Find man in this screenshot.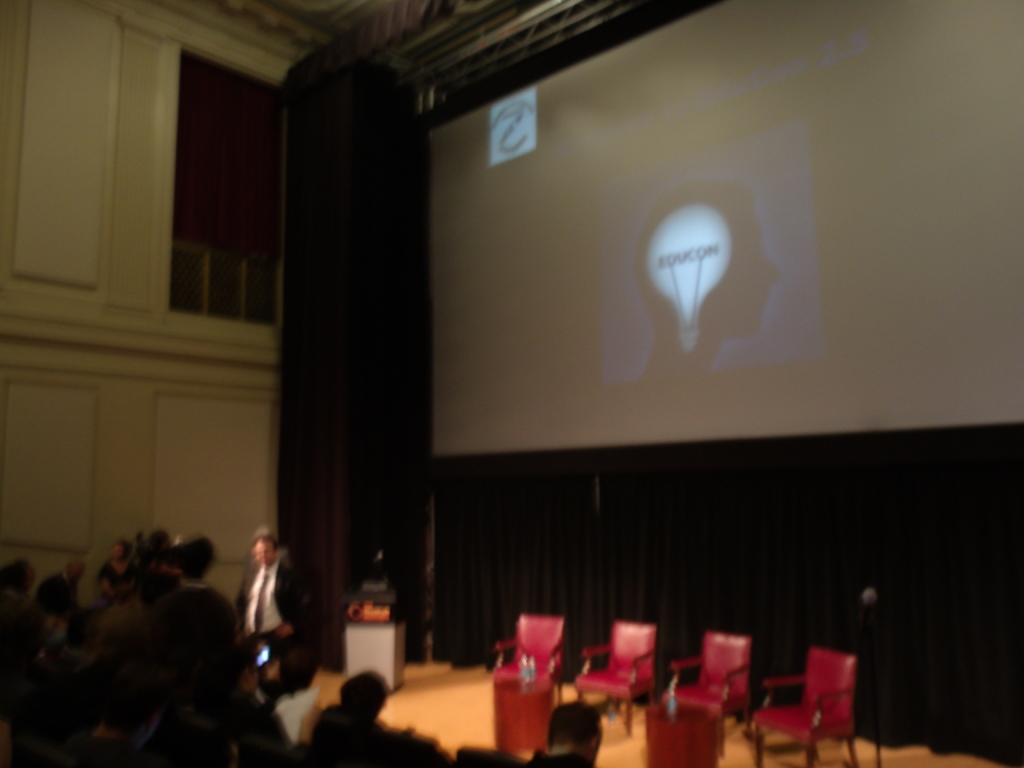
The bounding box for man is pyautogui.locateOnScreen(58, 661, 173, 767).
